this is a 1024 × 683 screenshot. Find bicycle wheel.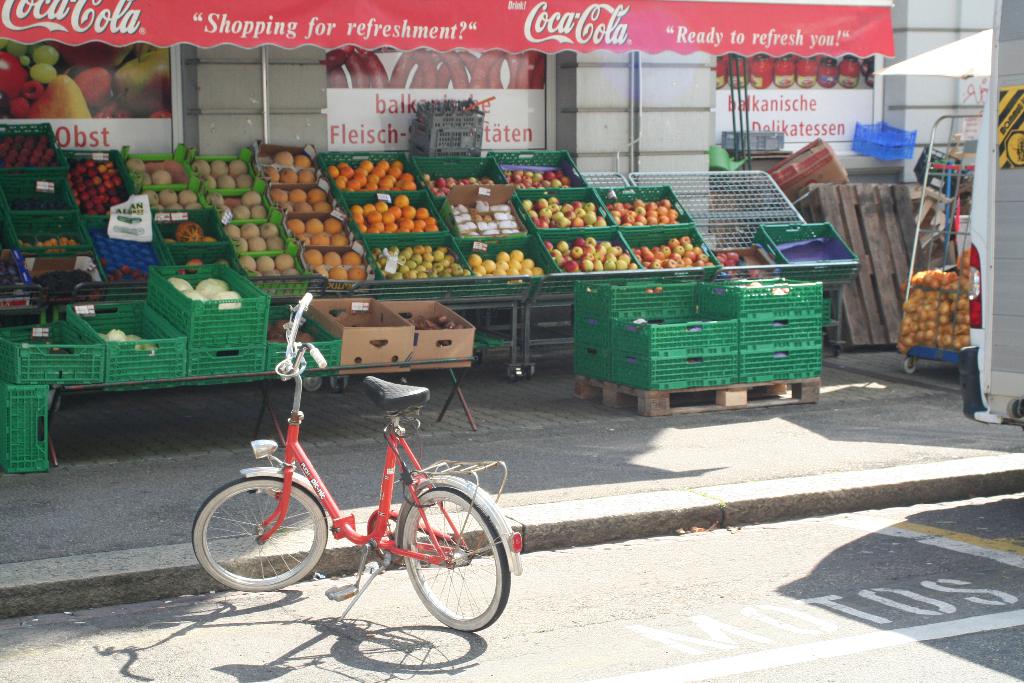
Bounding box: (199, 473, 328, 604).
